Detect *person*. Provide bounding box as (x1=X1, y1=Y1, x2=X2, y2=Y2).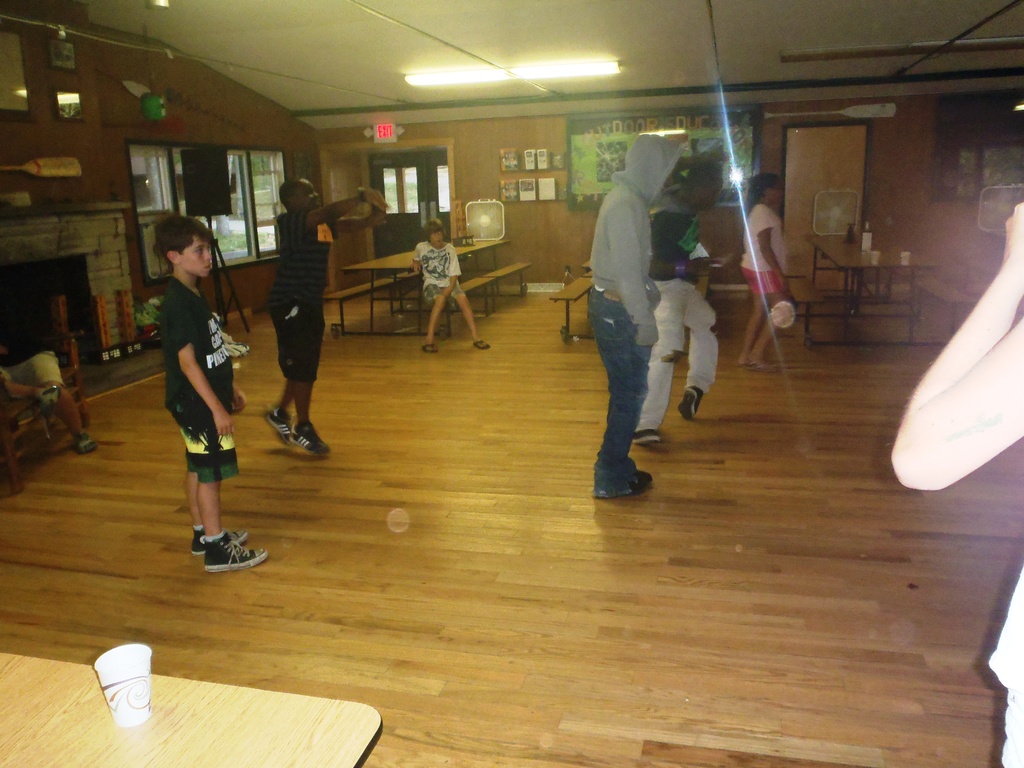
(x1=742, y1=167, x2=781, y2=376).
